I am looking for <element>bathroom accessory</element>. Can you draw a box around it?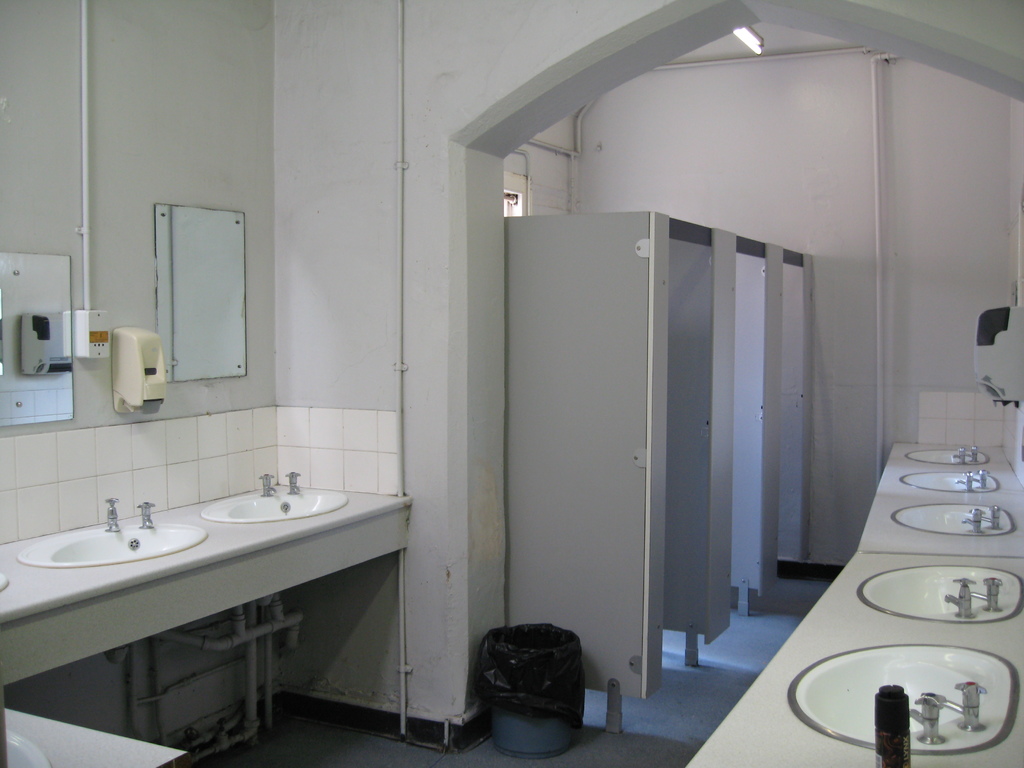
Sure, the bounding box is left=953, top=447, right=970, bottom=465.
